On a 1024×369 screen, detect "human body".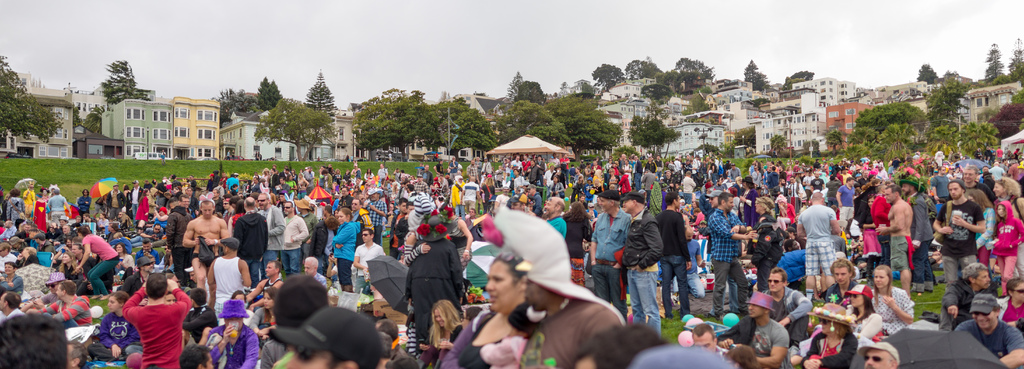
[x1=333, y1=206, x2=359, y2=286].
